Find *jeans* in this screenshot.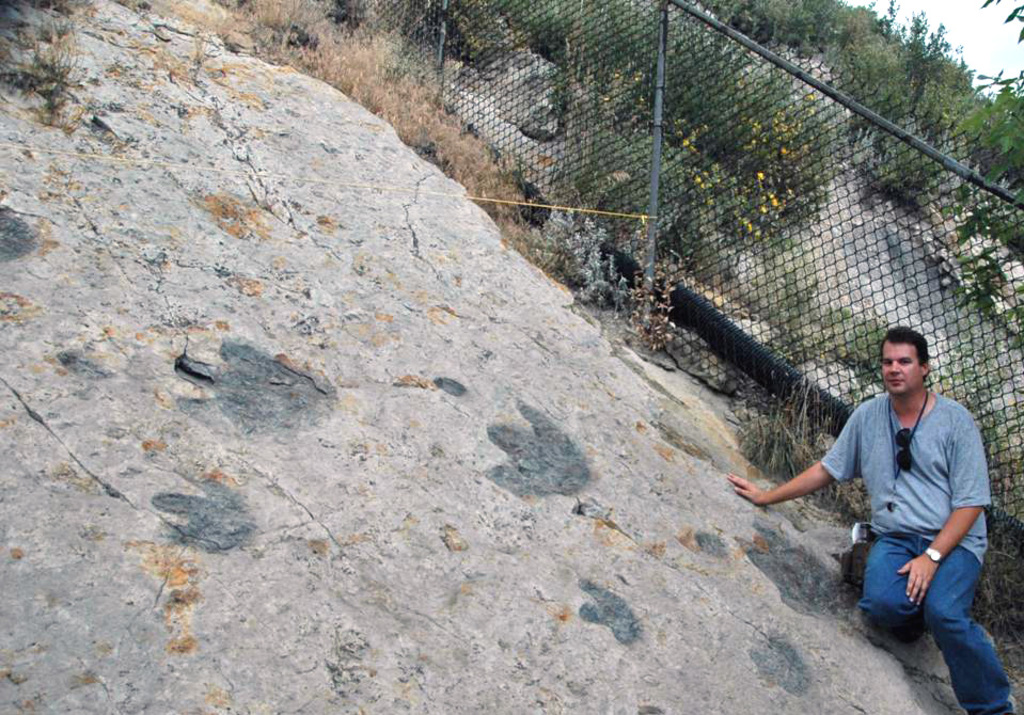
The bounding box for *jeans* is <bbox>858, 529, 1020, 714</bbox>.
